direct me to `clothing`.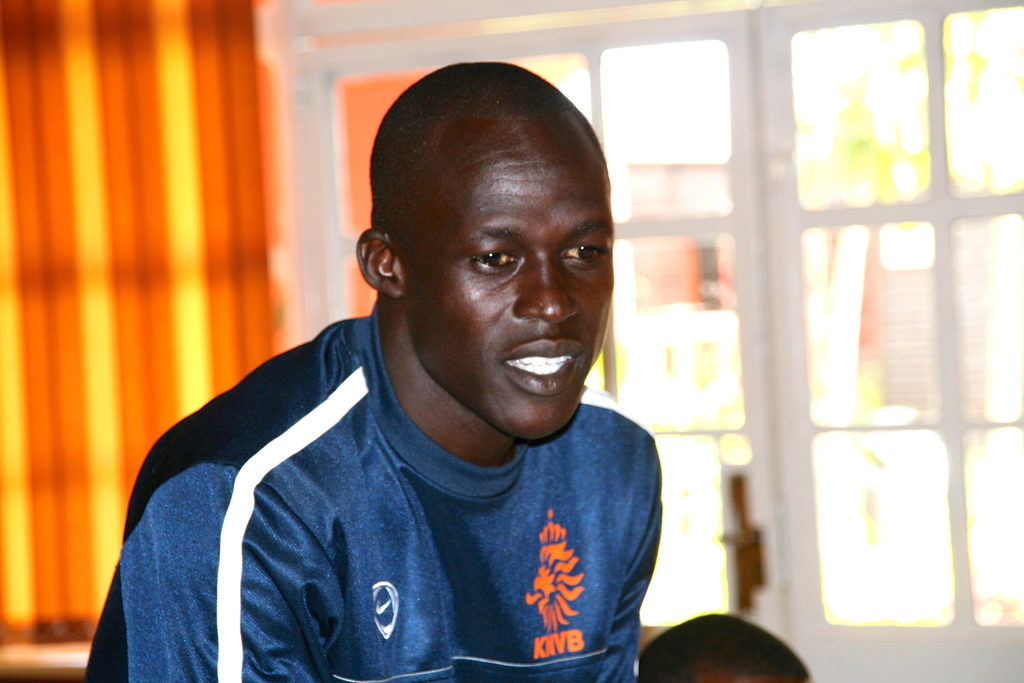
Direction: left=94, top=306, right=711, bottom=682.
